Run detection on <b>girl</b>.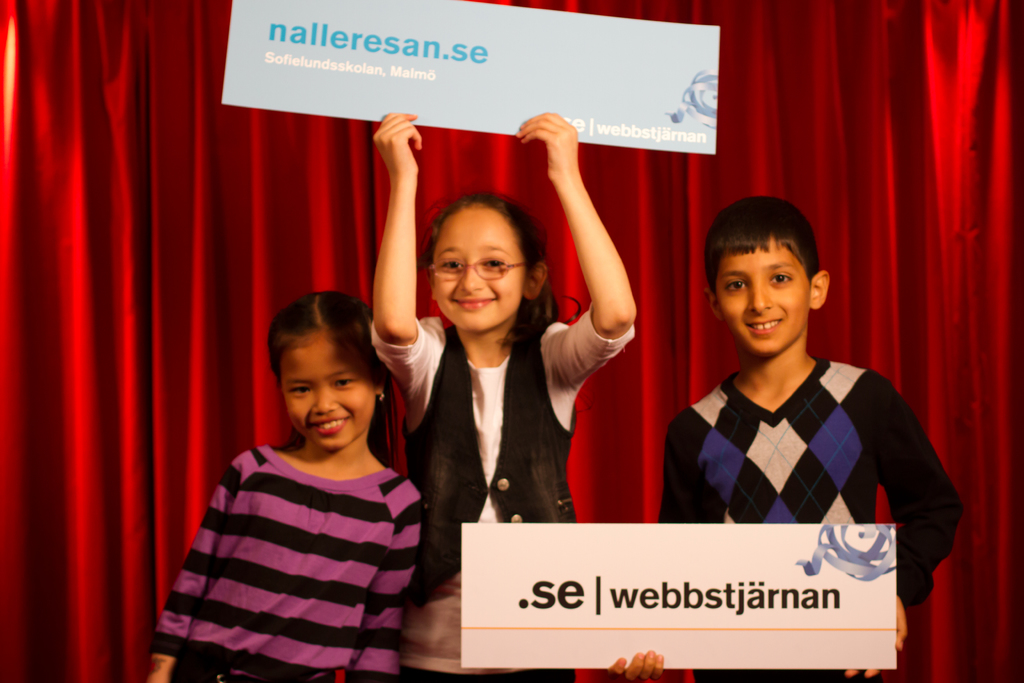
Result: left=147, top=289, right=426, bottom=682.
